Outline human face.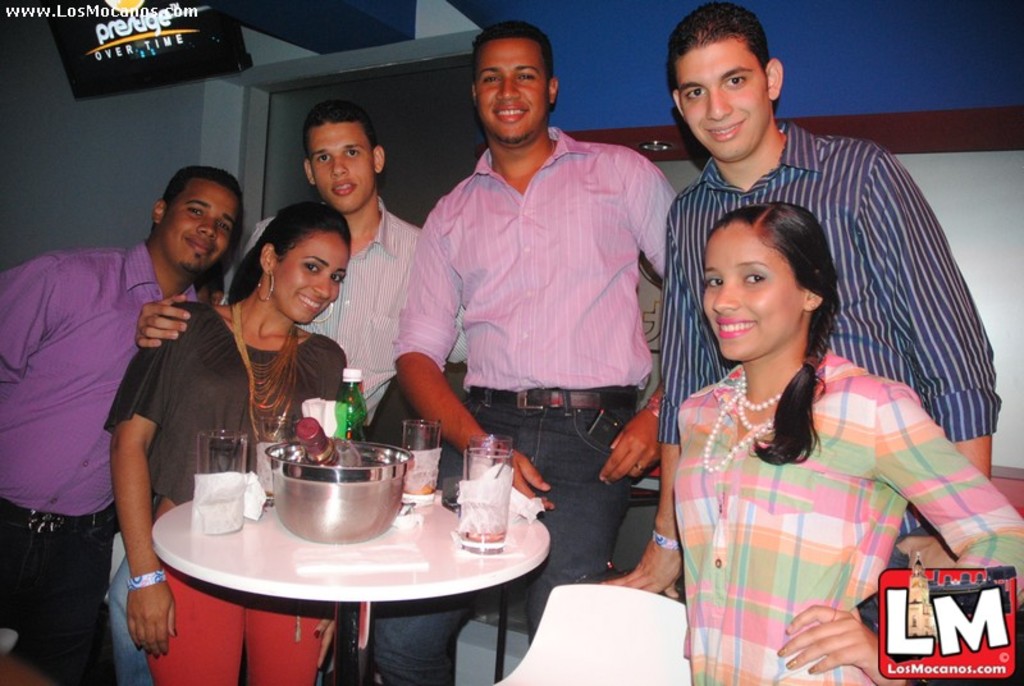
Outline: bbox(472, 37, 550, 142).
